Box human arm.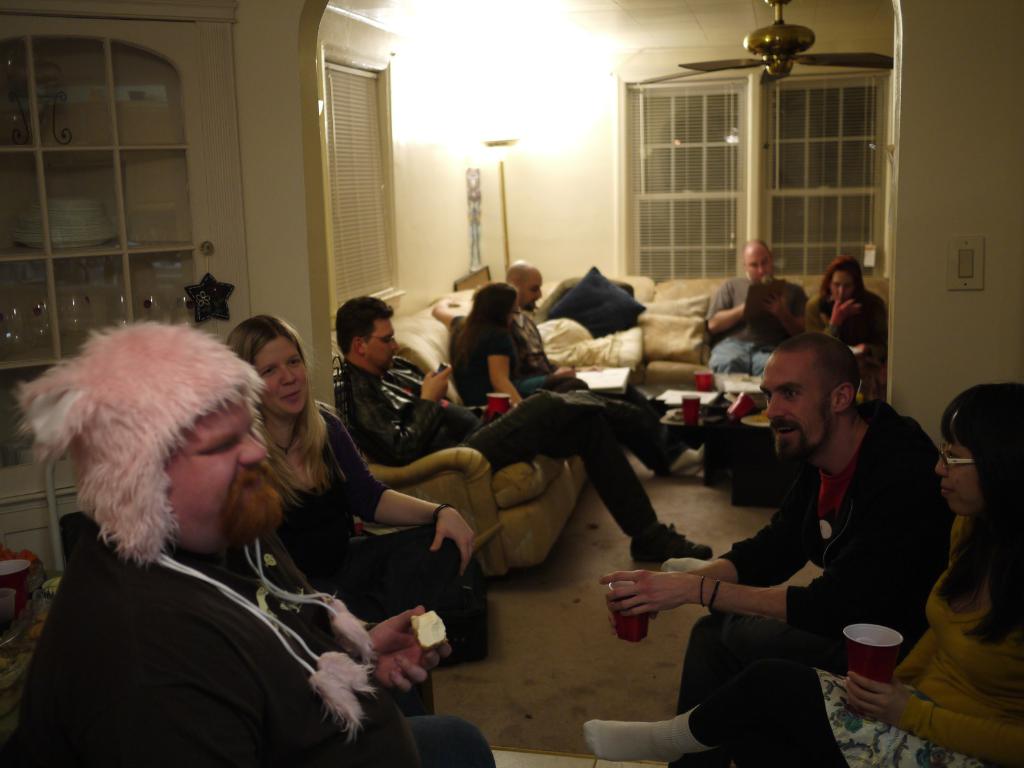
[431, 295, 464, 329].
